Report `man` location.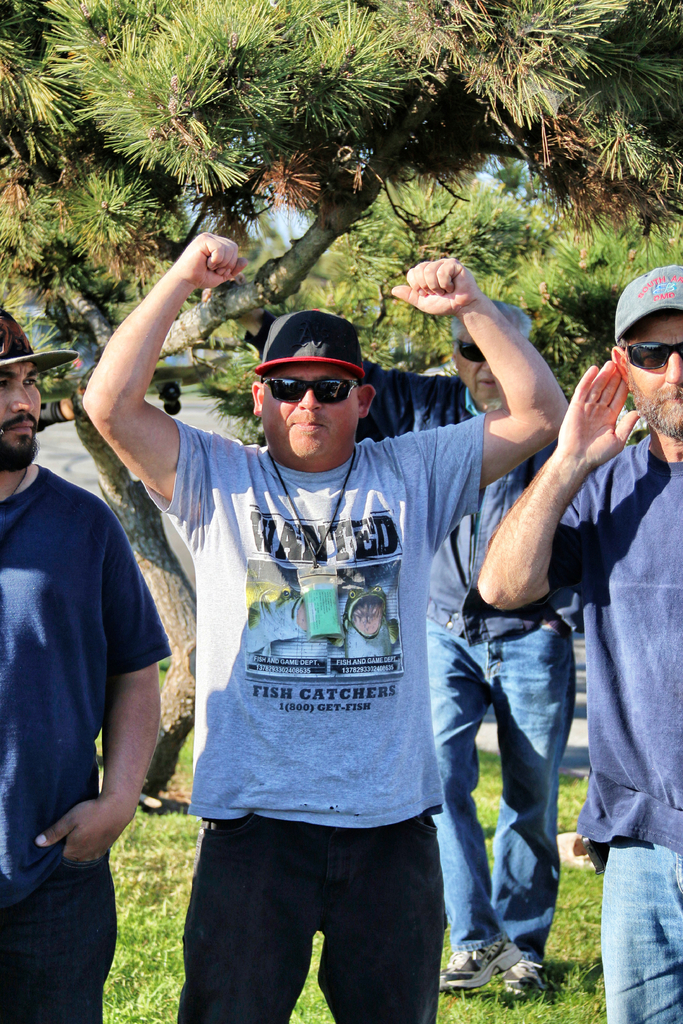
Report: [0,280,199,1023].
